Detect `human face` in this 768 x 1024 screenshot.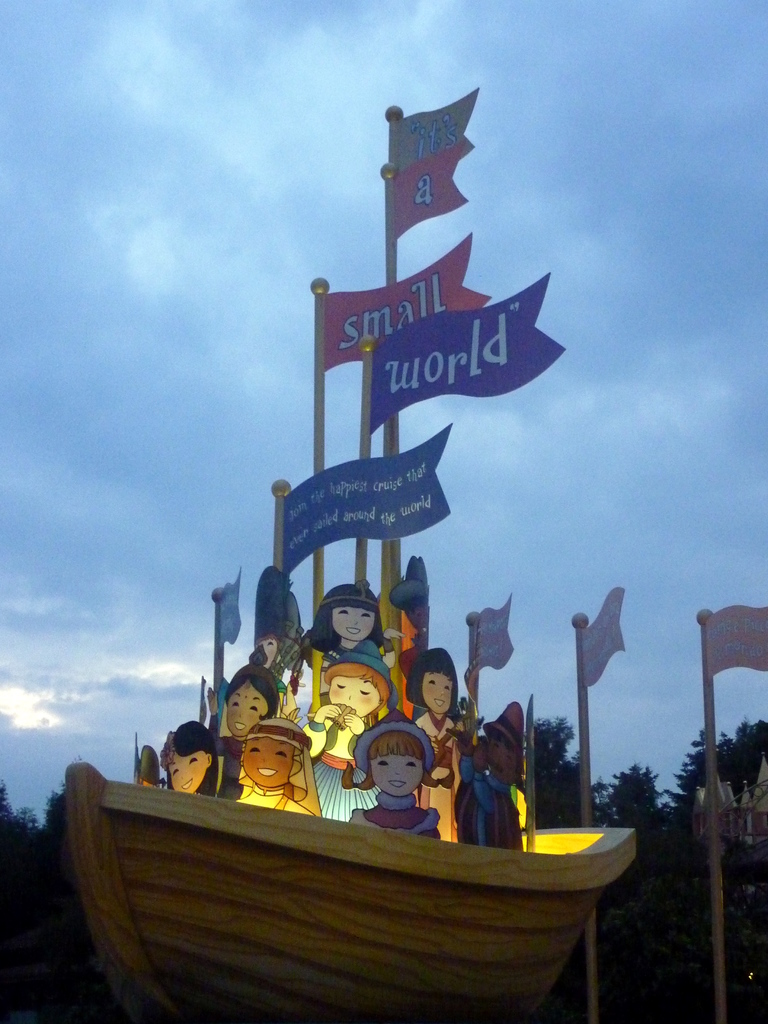
Detection: [242, 728, 296, 788].
